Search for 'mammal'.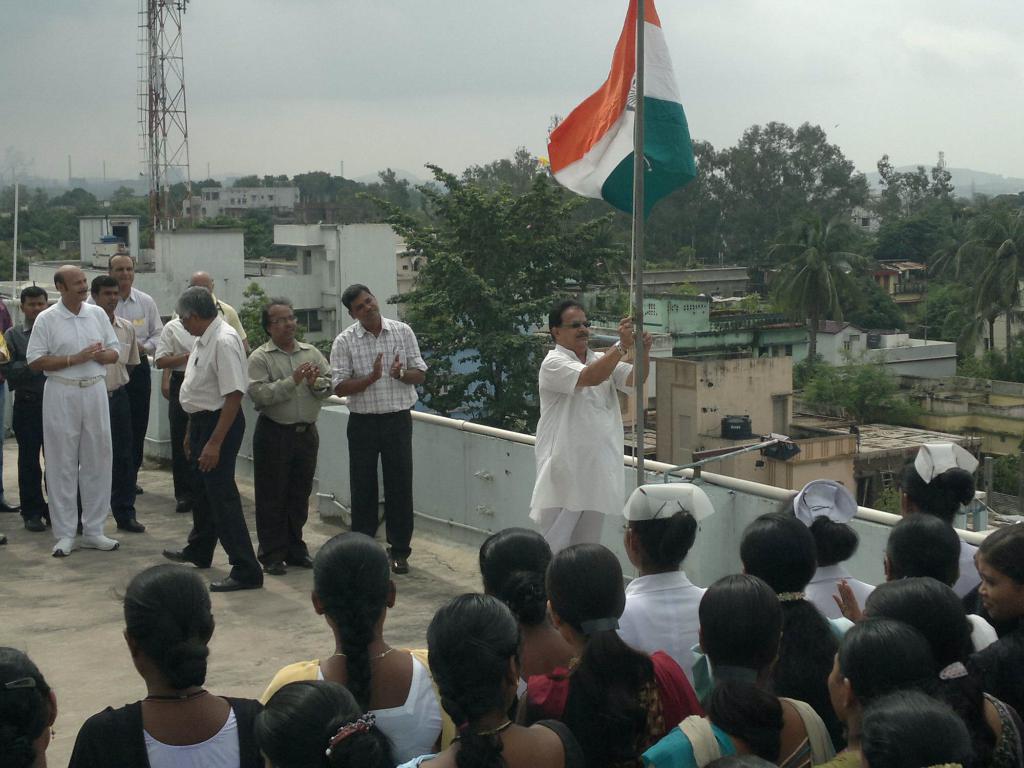
Found at rect(189, 271, 250, 342).
